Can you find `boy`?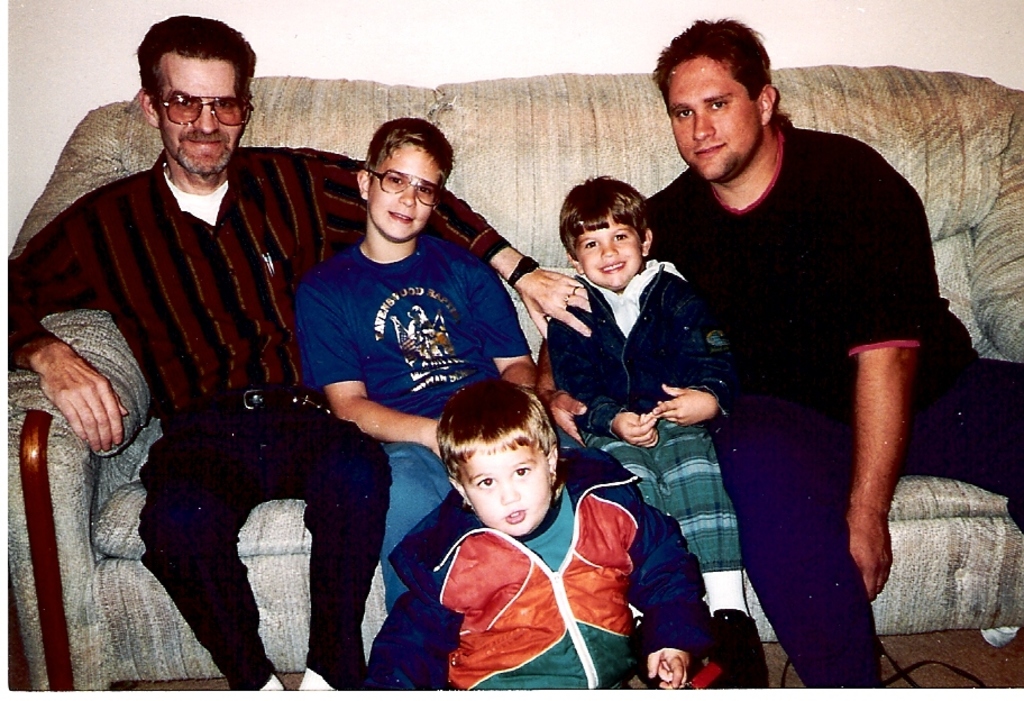
Yes, bounding box: box=[295, 111, 541, 614].
